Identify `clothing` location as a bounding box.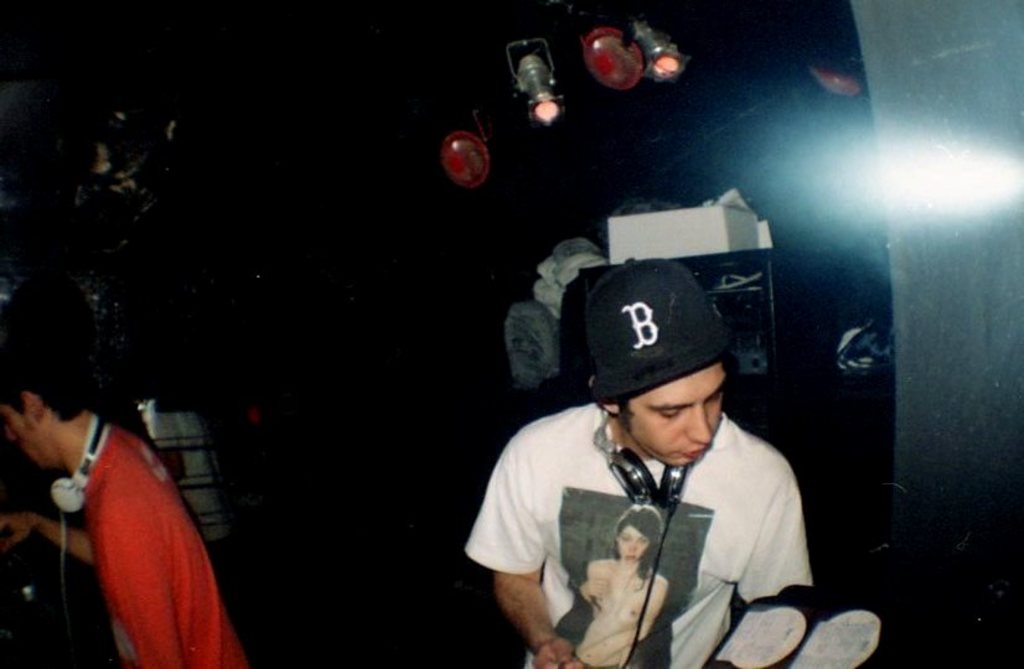
l=485, t=368, r=828, b=657.
